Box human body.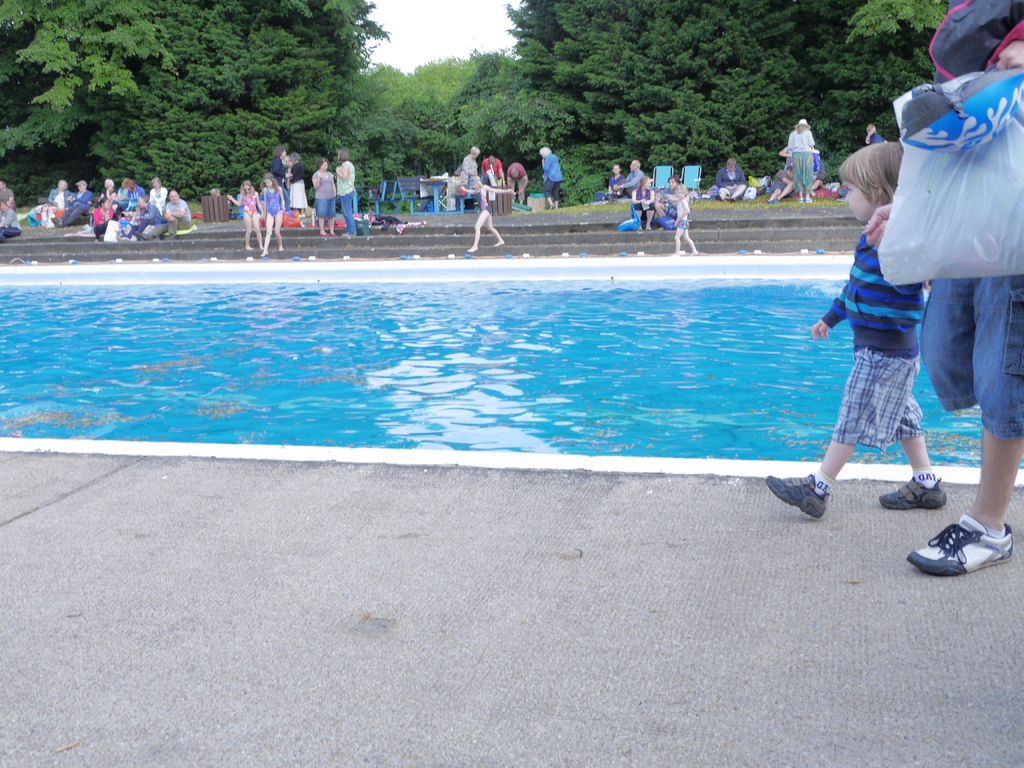
BBox(287, 152, 307, 218).
